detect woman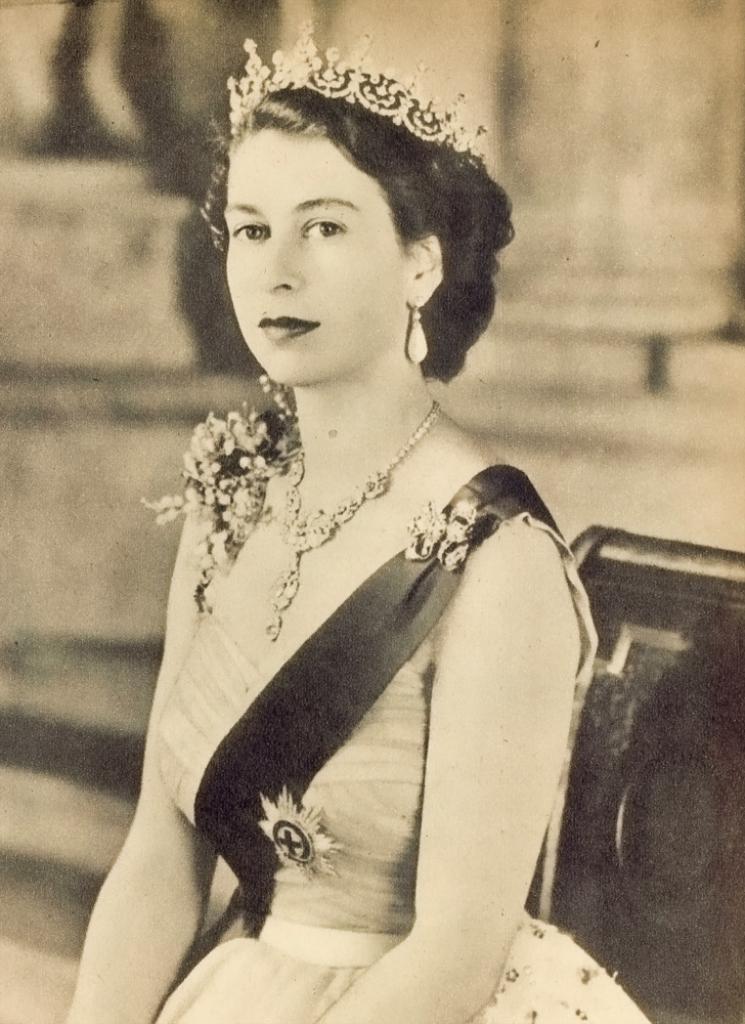
<box>95,29,617,1013</box>
